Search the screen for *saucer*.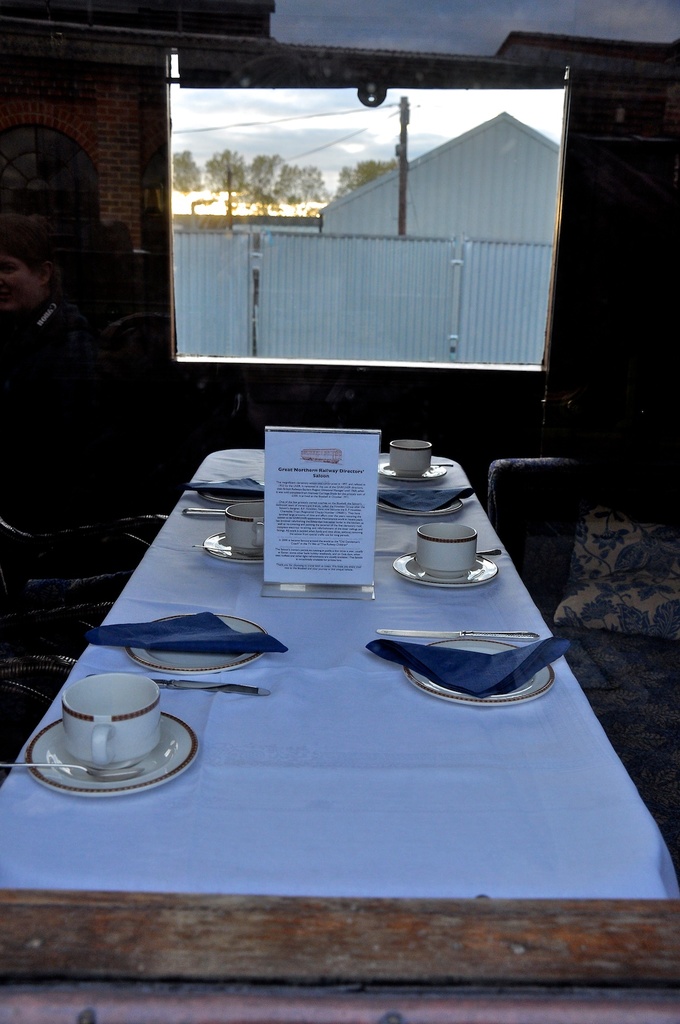
Found at x1=388, y1=550, x2=496, y2=591.
